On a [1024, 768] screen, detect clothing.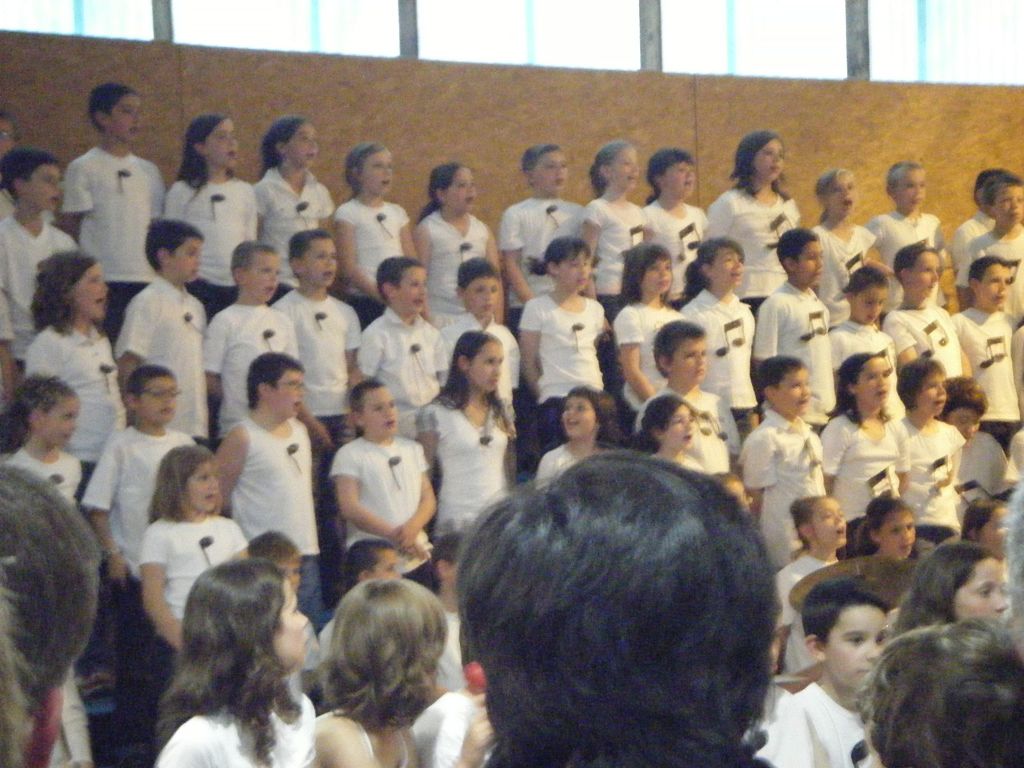
(501, 195, 583, 323).
